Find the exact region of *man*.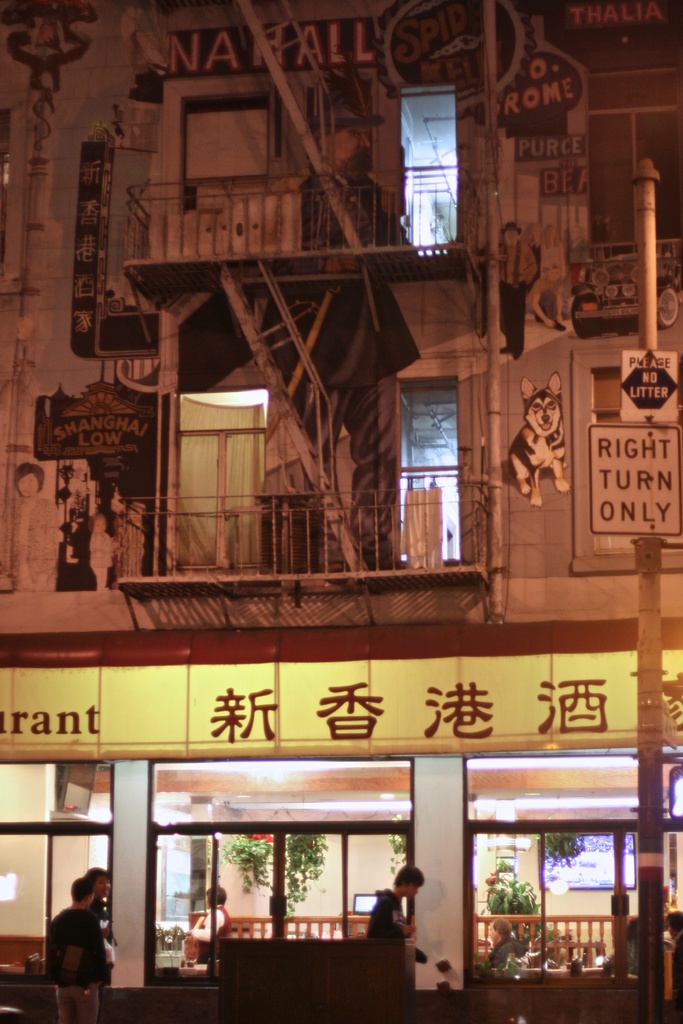
Exact region: pyautogui.locateOnScreen(365, 859, 425, 943).
